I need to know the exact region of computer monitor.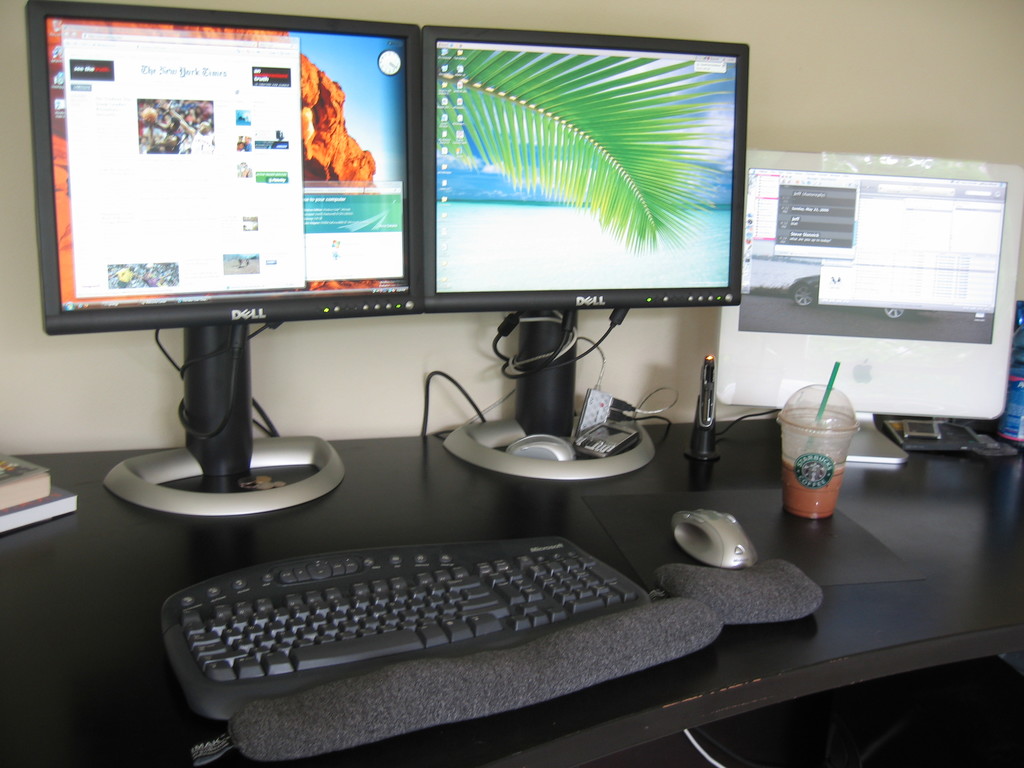
Region: BBox(426, 24, 748, 482).
